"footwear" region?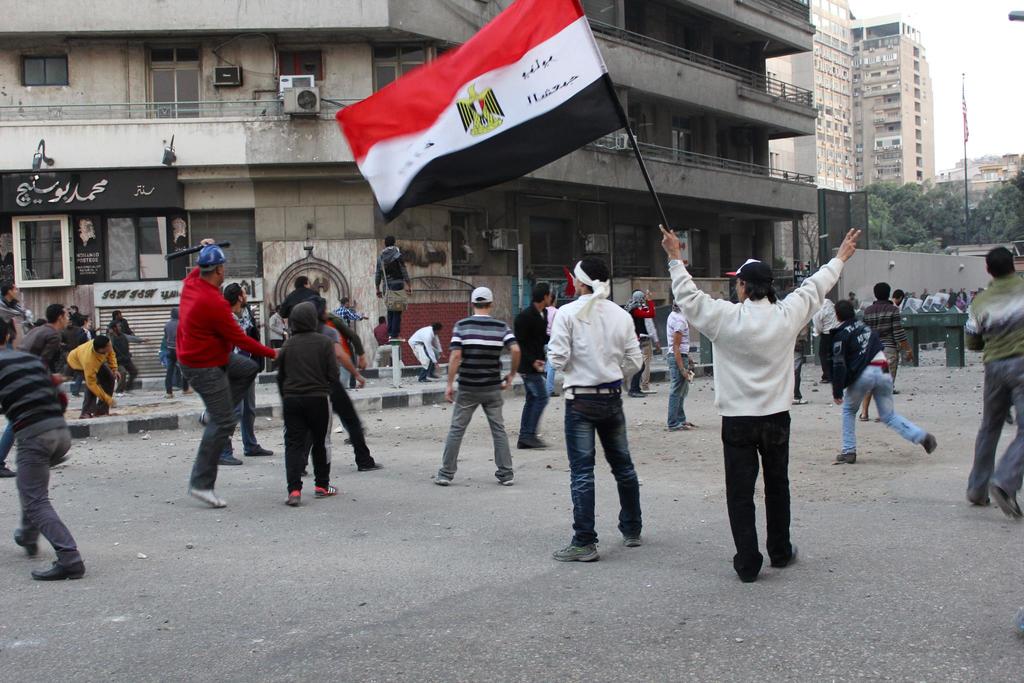
locate(127, 368, 145, 388)
